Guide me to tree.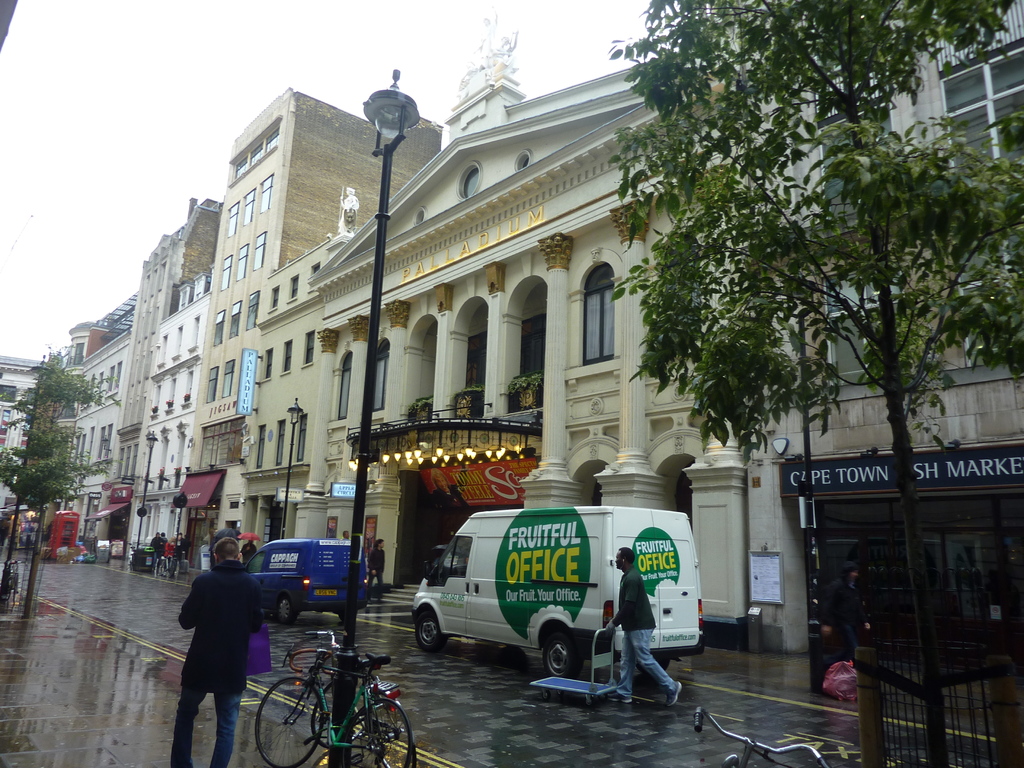
Guidance: <box>609,0,1023,767</box>.
